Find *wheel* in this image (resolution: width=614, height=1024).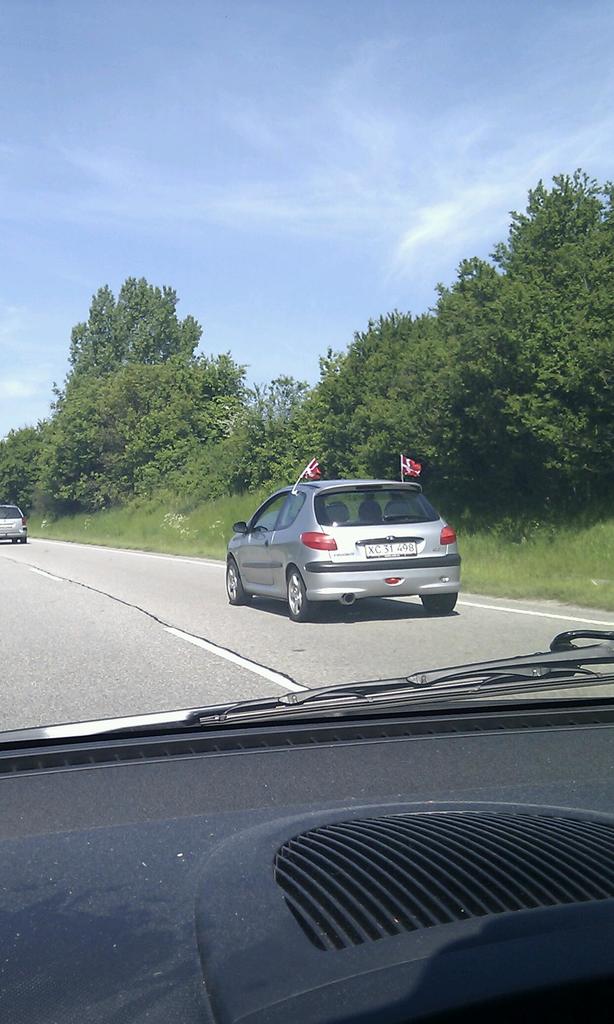
422, 591, 459, 612.
